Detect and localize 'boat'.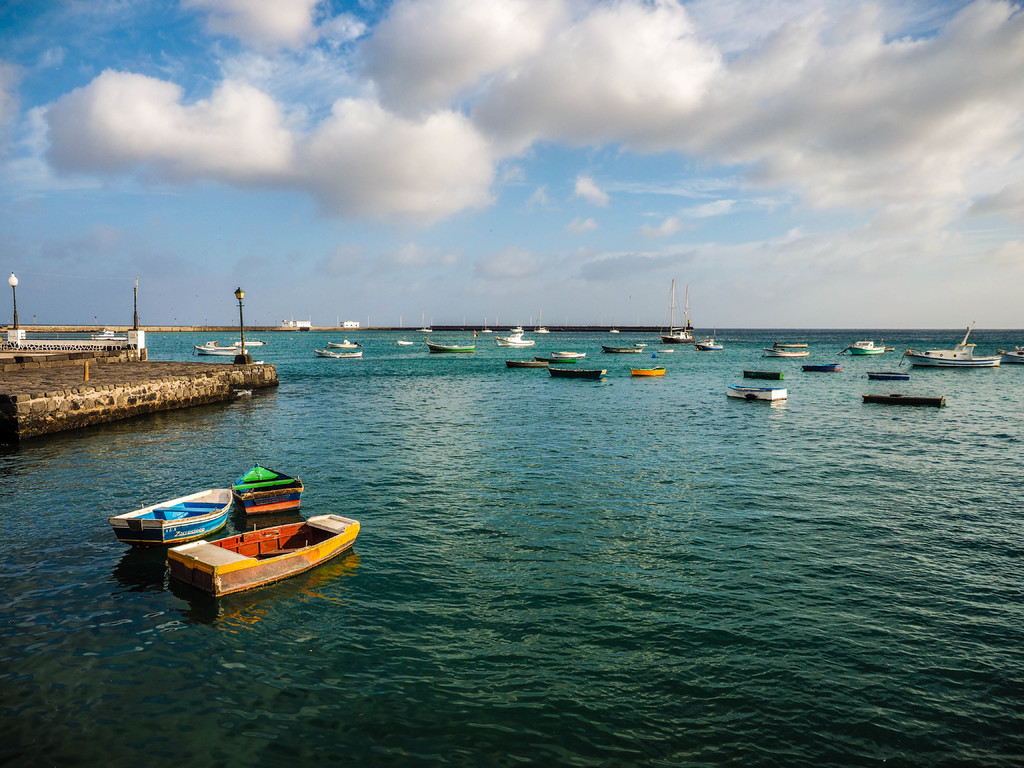
Localized at 547,349,586,363.
